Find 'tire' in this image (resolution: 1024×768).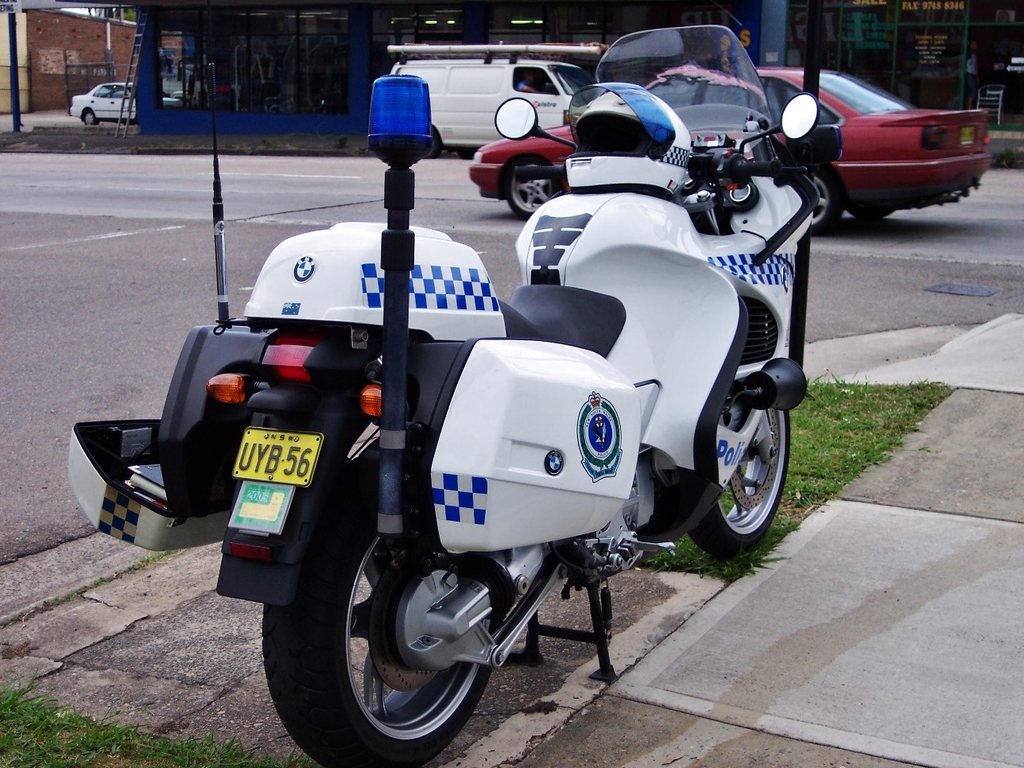
<region>281, 553, 530, 743</region>.
